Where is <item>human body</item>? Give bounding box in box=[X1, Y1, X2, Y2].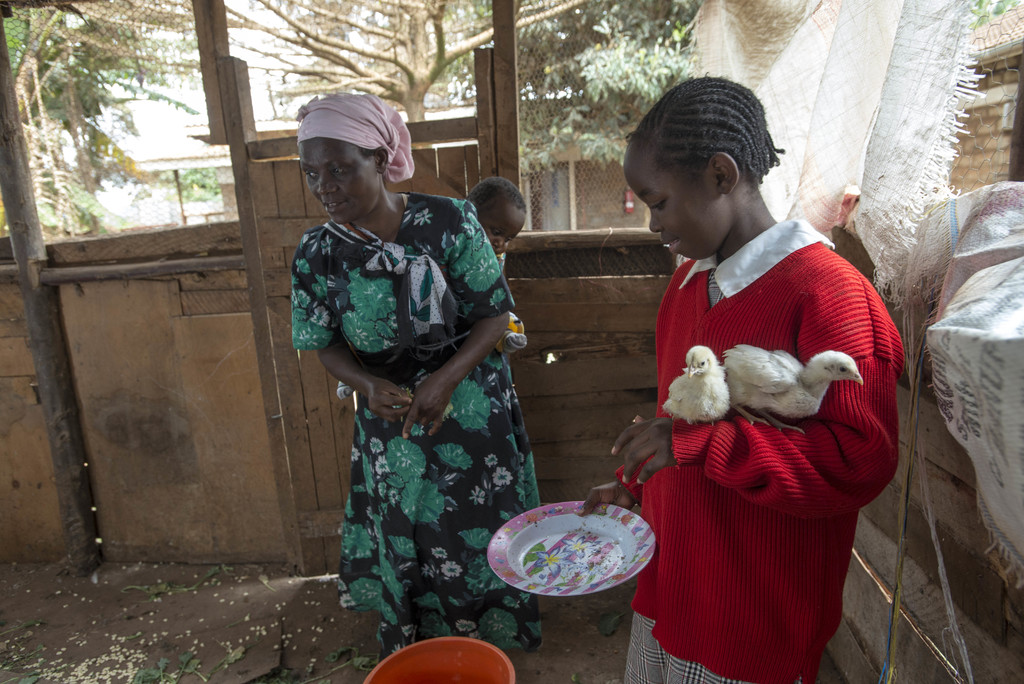
box=[291, 187, 547, 662].
